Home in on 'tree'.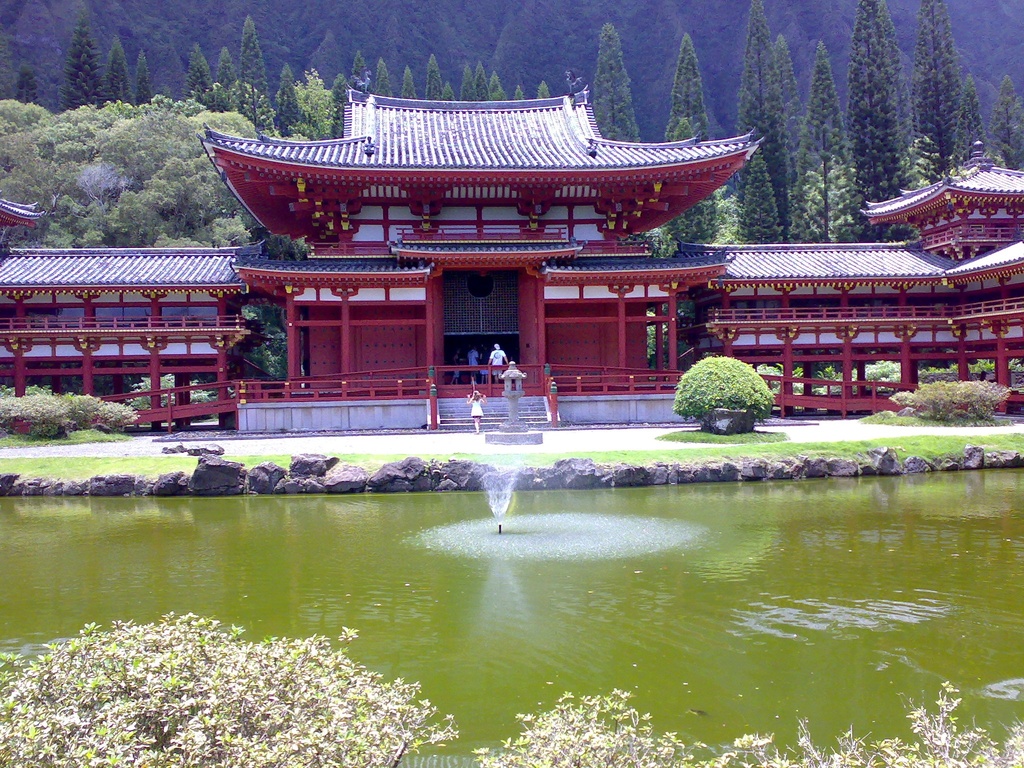
Homed in at [left=788, top=41, right=858, bottom=241].
